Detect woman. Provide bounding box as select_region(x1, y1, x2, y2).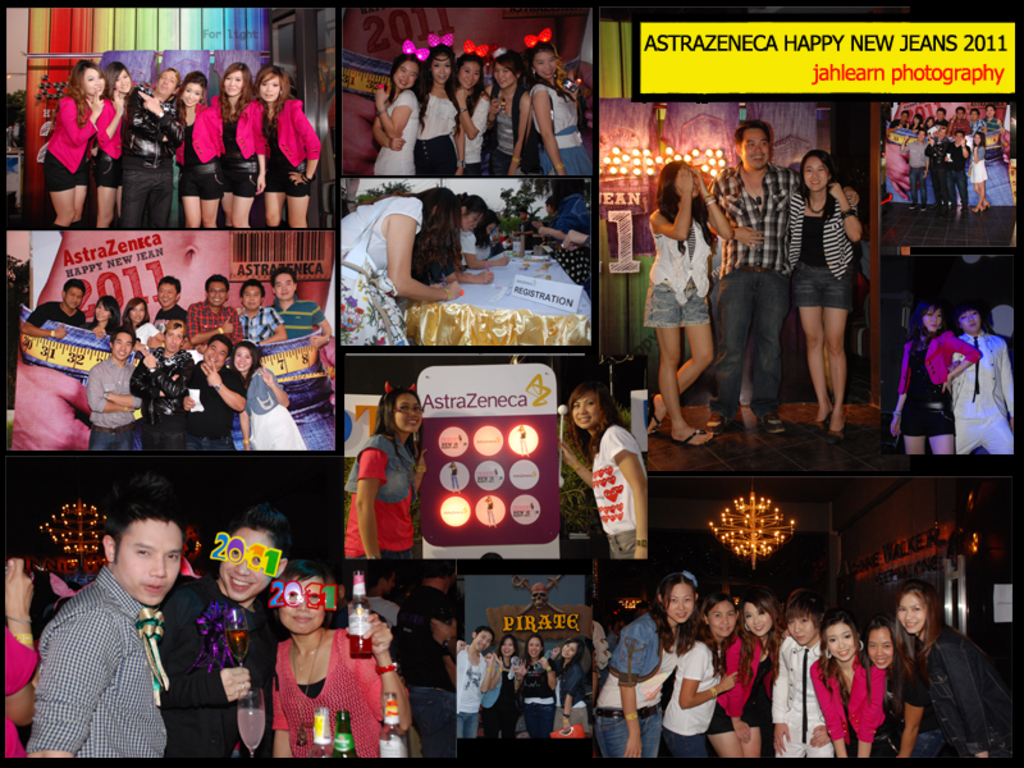
select_region(454, 38, 492, 178).
